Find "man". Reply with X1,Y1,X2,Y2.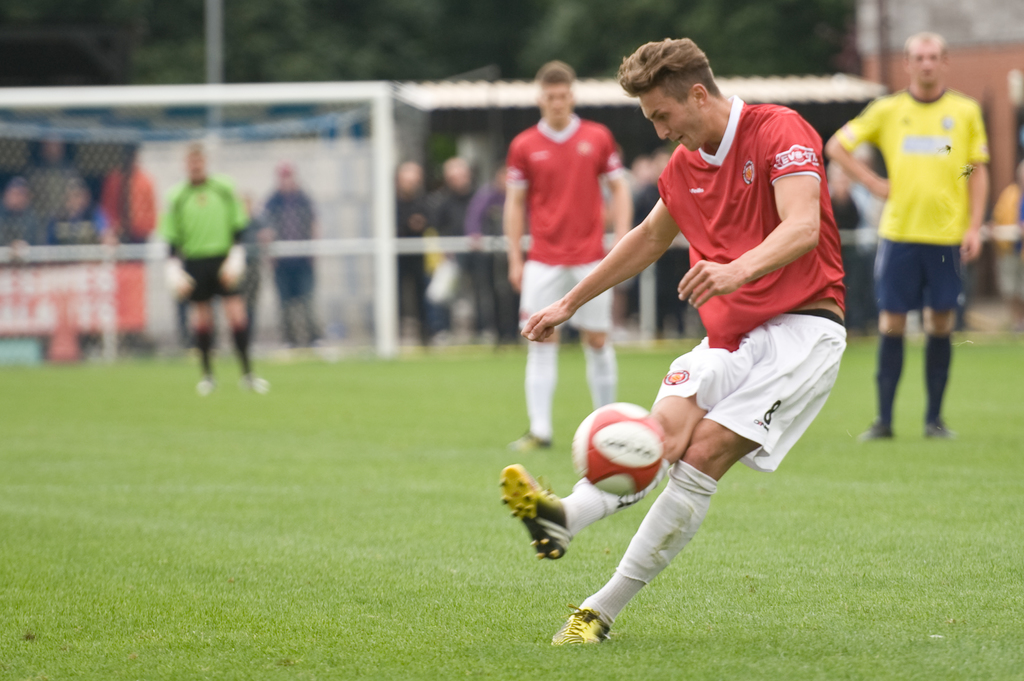
848,41,1000,463.
